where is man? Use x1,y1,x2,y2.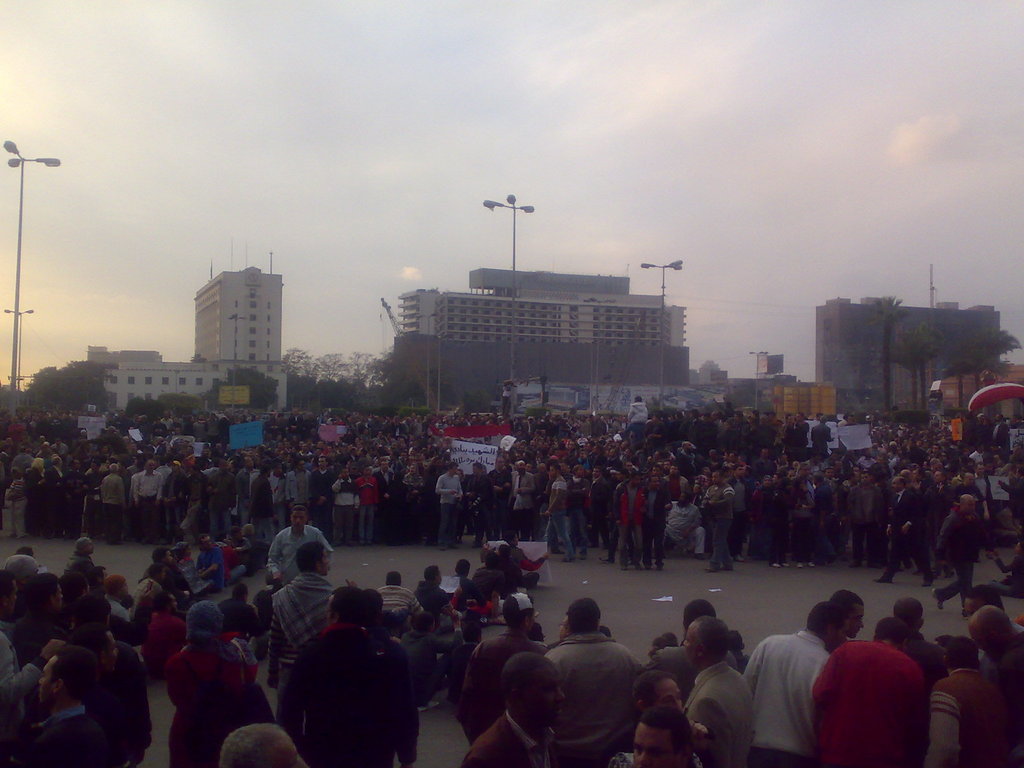
927,636,1018,767.
